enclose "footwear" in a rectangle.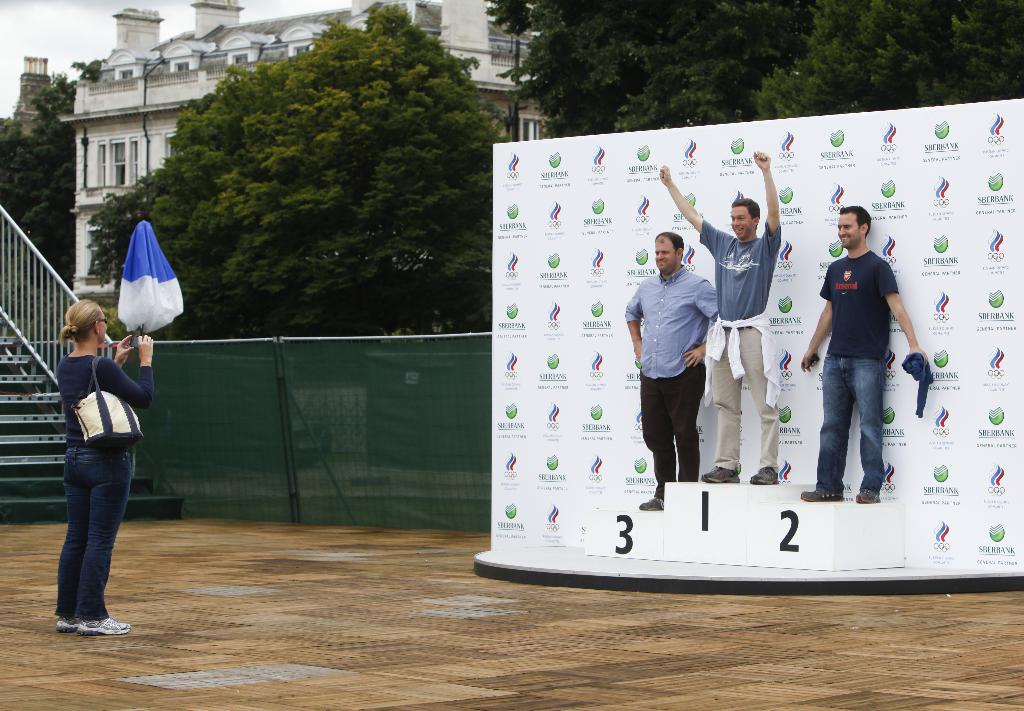
region(852, 488, 879, 504).
